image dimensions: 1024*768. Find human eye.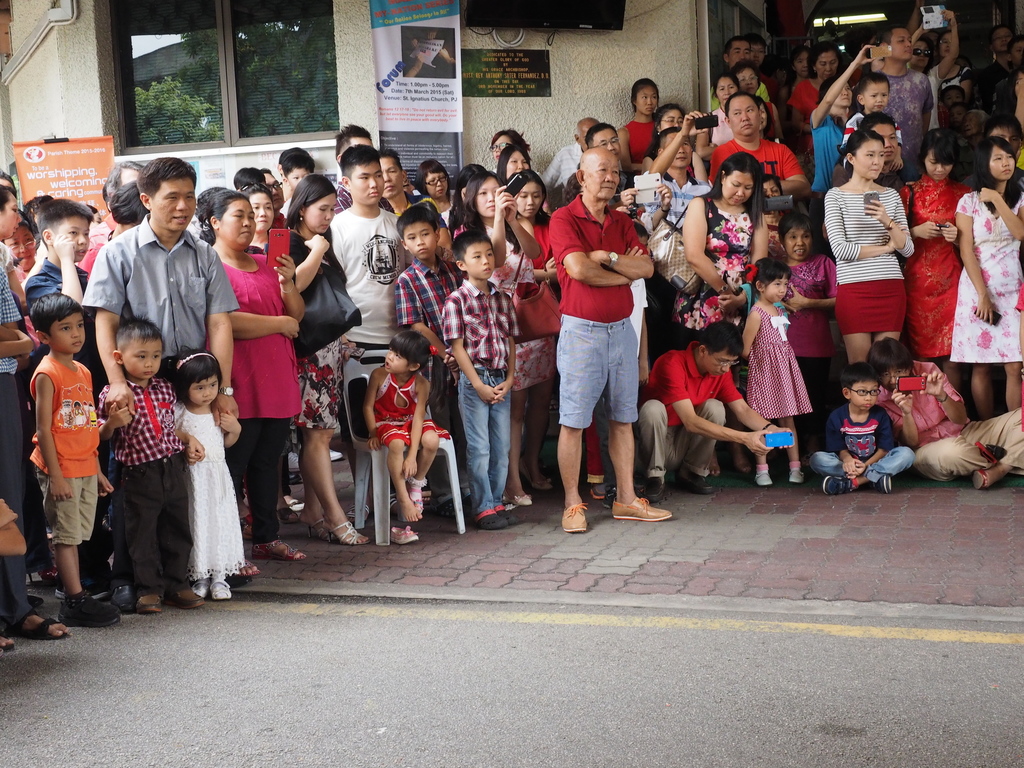
x1=374 y1=170 x2=383 y2=179.
